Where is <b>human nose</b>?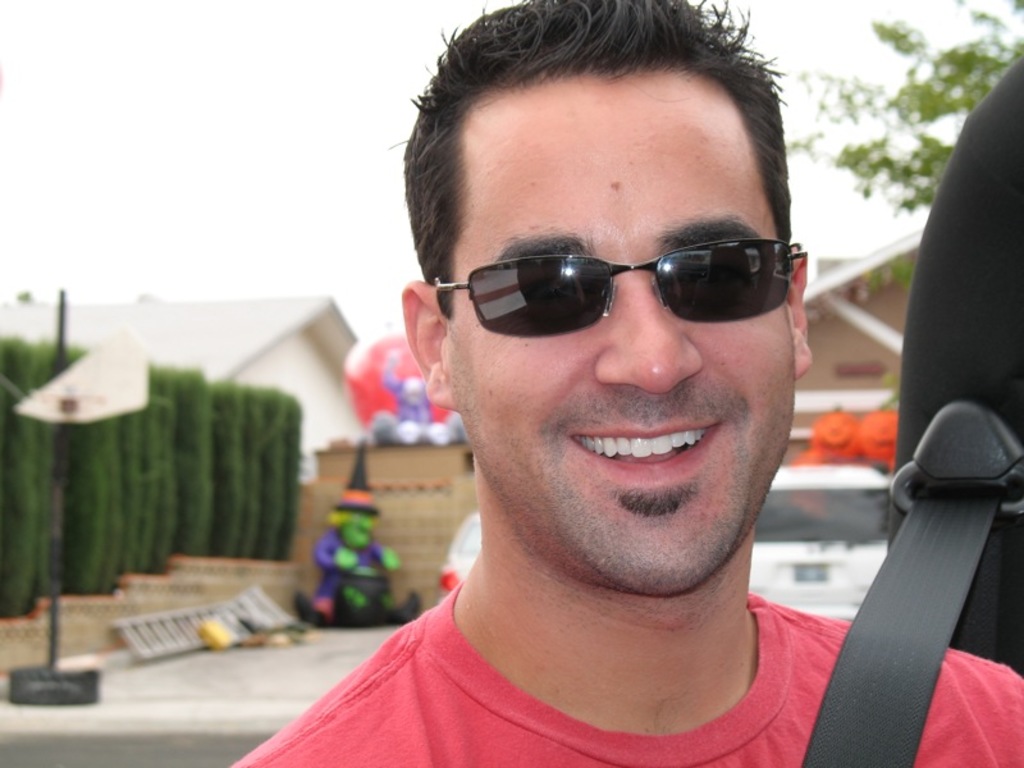
(left=594, top=271, right=703, bottom=394).
